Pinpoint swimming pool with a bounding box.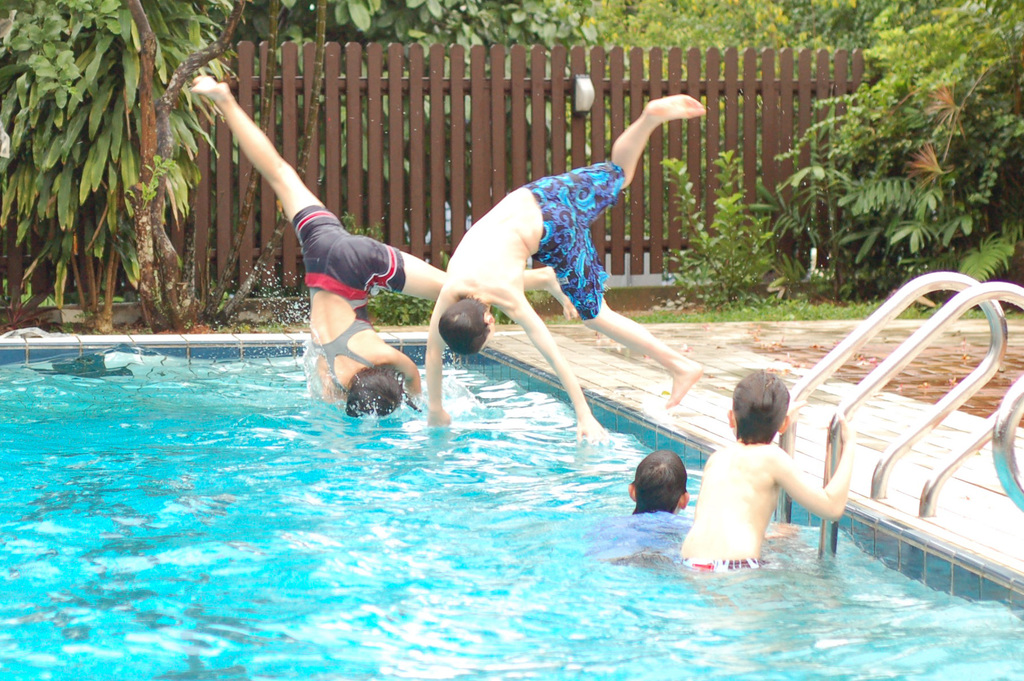
<box>0,291,988,641</box>.
